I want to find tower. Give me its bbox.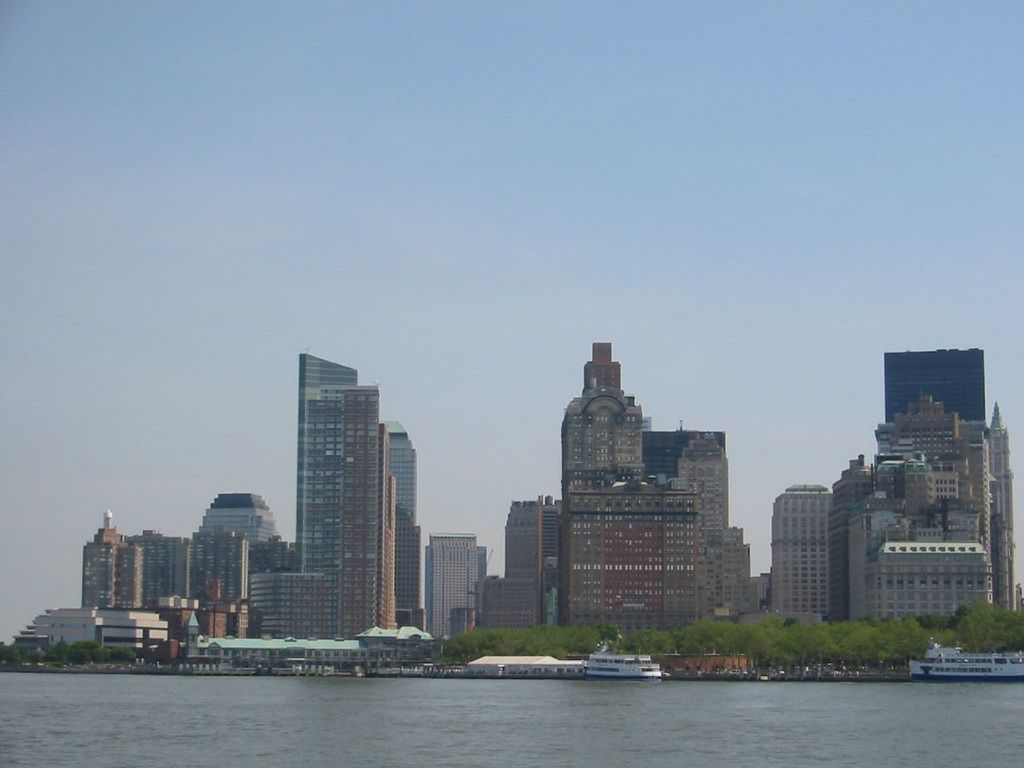
[294,350,357,570].
